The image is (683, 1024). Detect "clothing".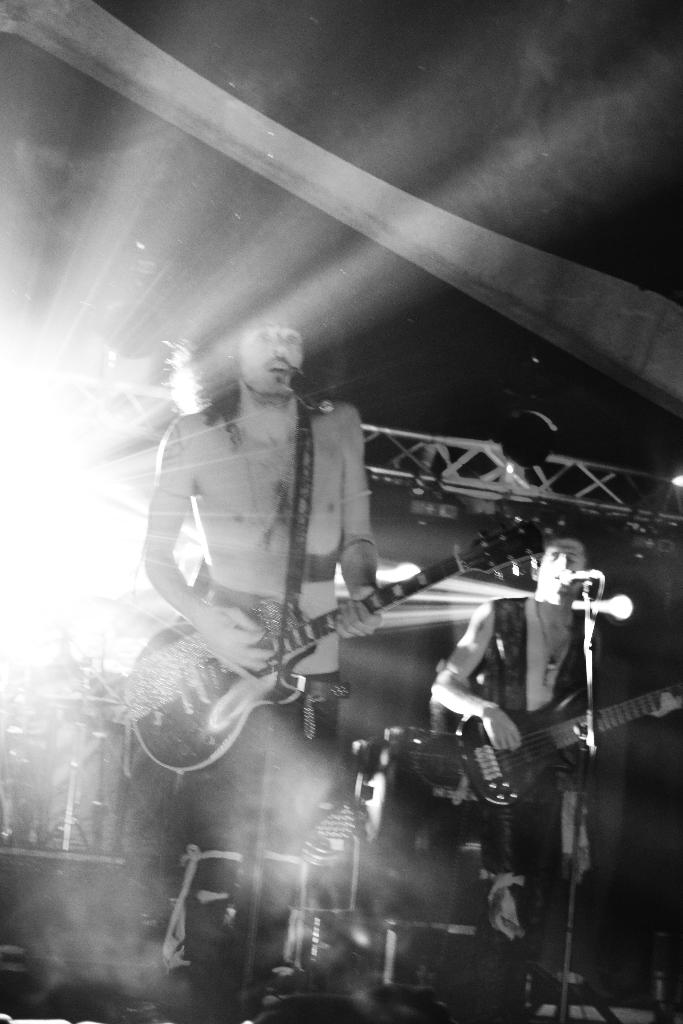
Detection: BBox(462, 588, 601, 959).
